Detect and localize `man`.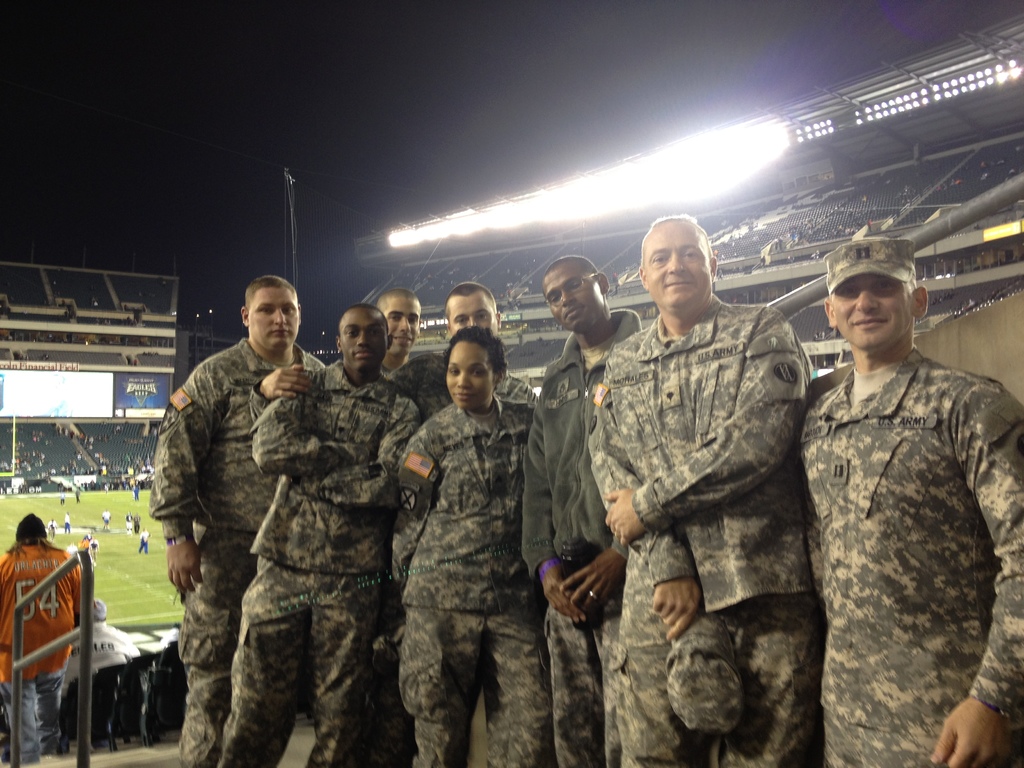
Localized at bbox=[132, 269, 325, 767].
